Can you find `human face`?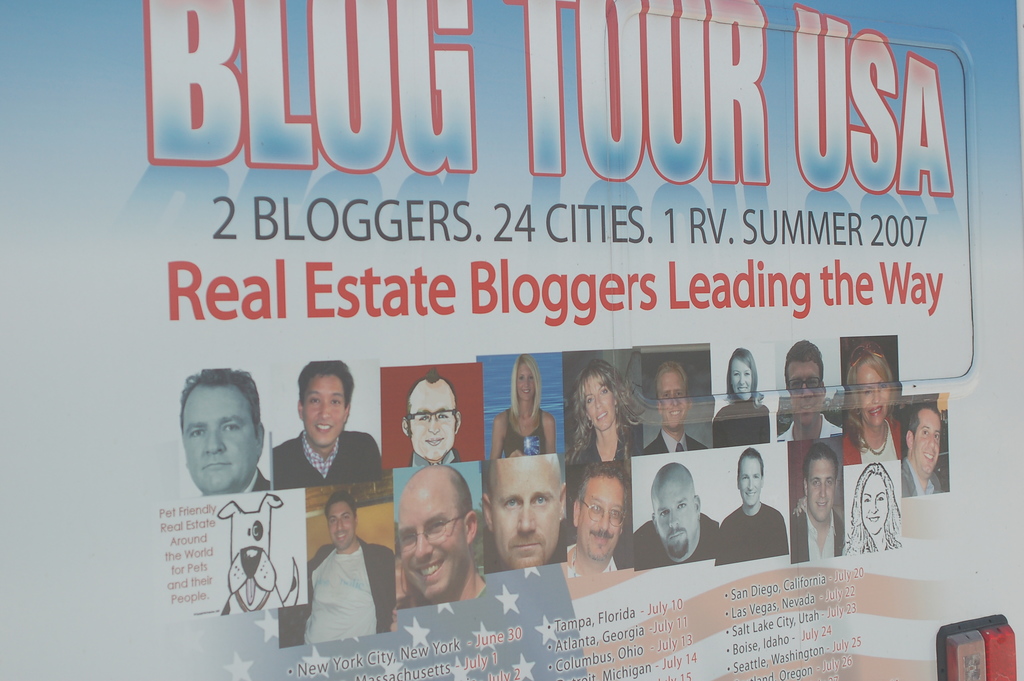
Yes, bounding box: box=[808, 462, 832, 520].
